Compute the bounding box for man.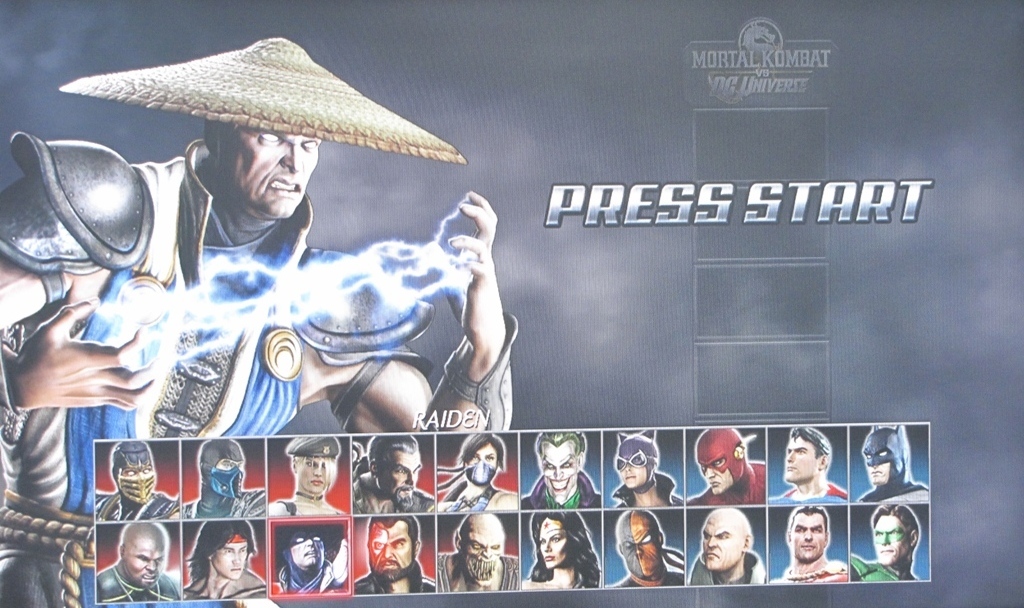
[0, 29, 530, 607].
